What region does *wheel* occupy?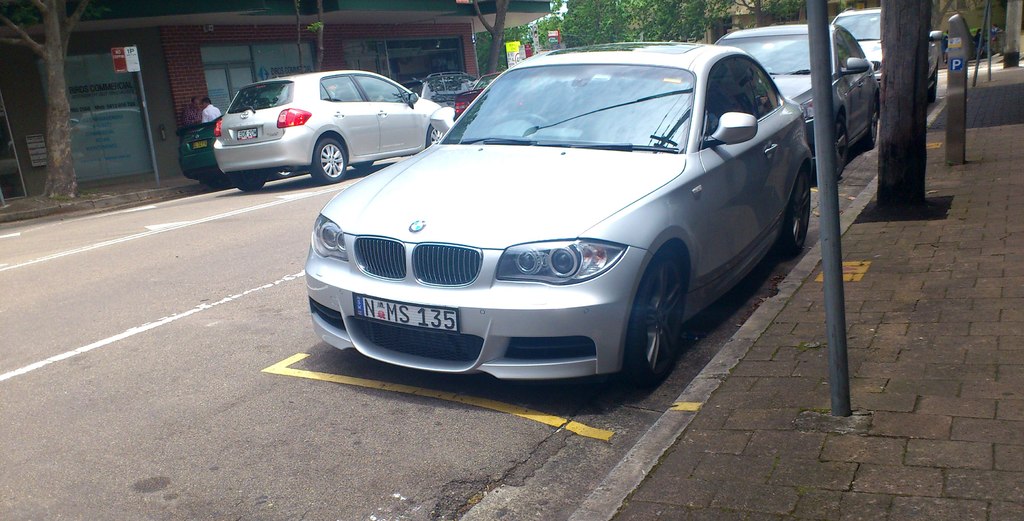
box(314, 128, 348, 184).
